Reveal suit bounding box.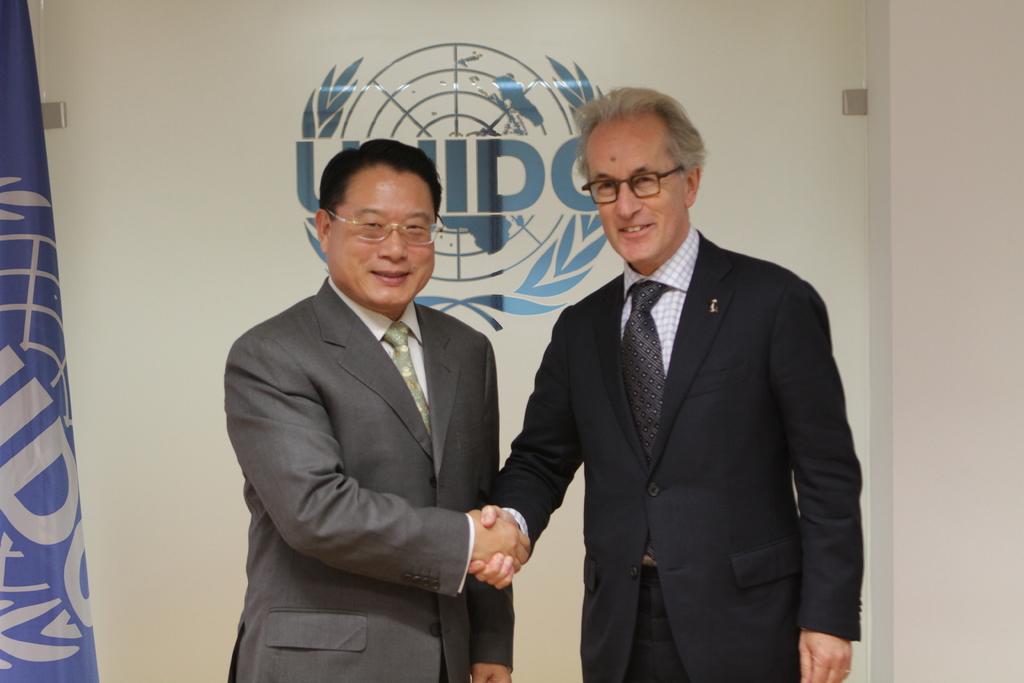
Revealed: [x1=223, y1=274, x2=514, y2=682].
